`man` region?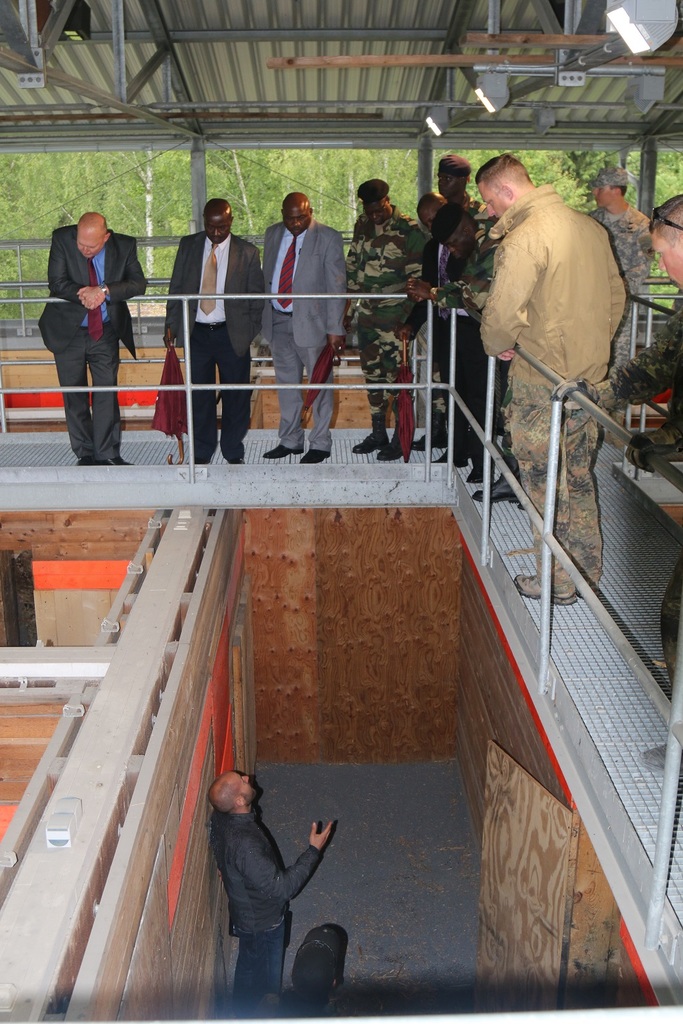
region(481, 152, 628, 602)
